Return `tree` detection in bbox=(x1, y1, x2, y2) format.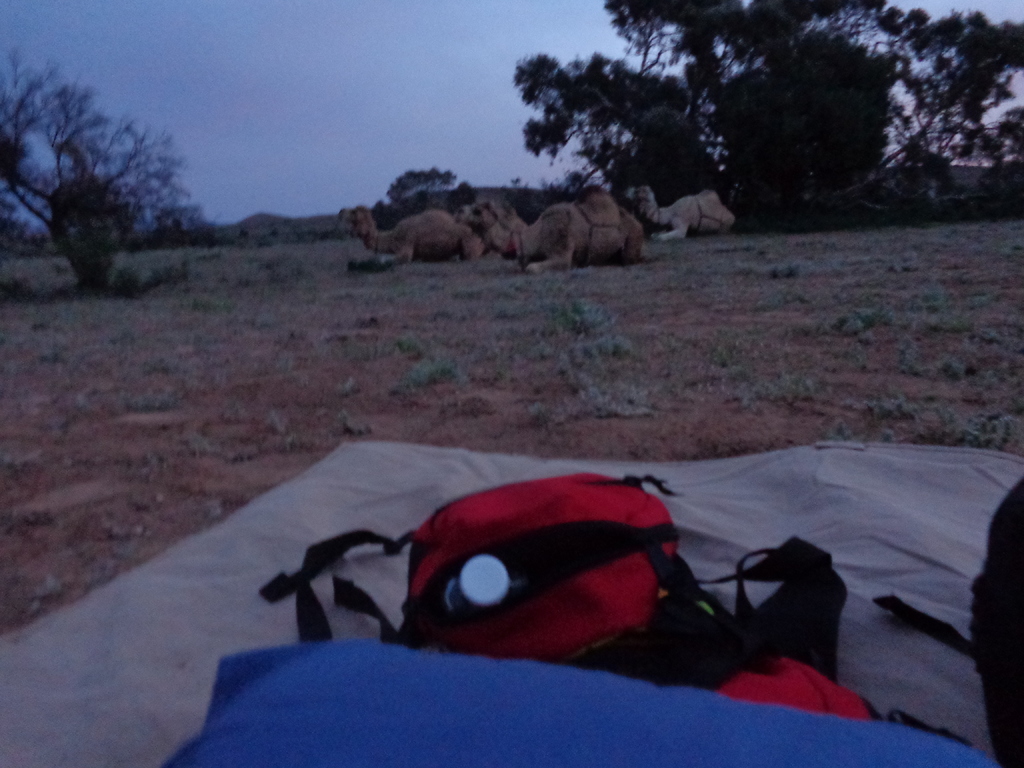
bbox=(0, 196, 36, 251).
